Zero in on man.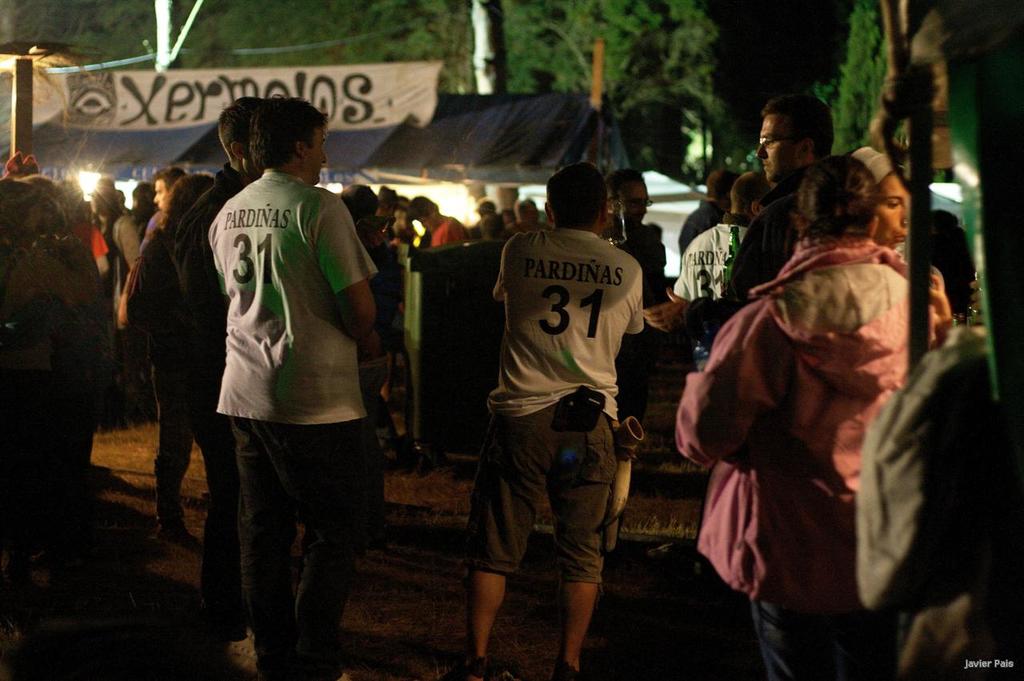
Zeroed in: {"x1": 641, "y1": 83, "x2": 840, "y2": 354}.
